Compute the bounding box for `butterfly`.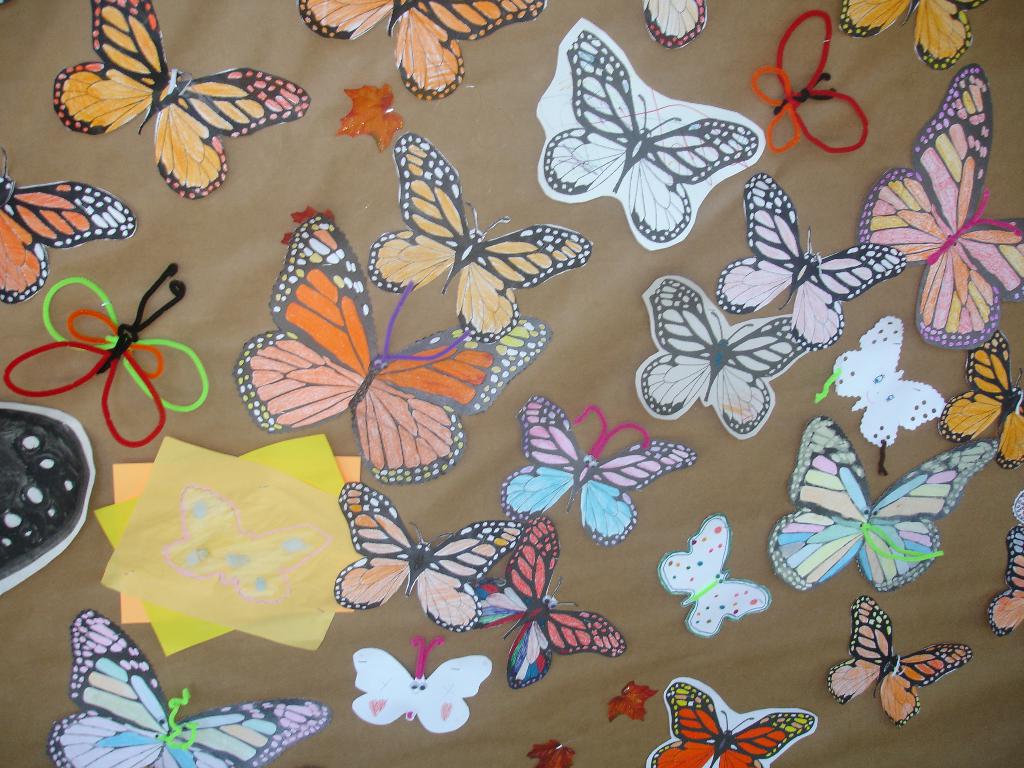
Rect(500, 394, 698, 545).
